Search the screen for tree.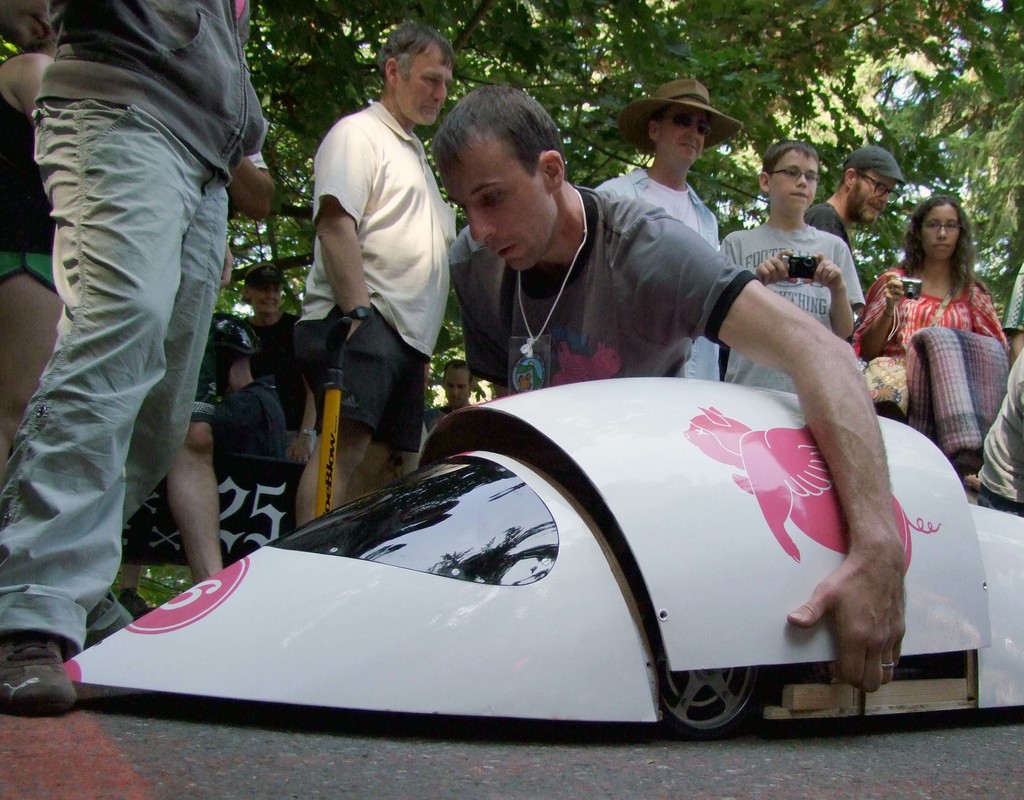
Found at bbox=(250, 0, 983, 316).
